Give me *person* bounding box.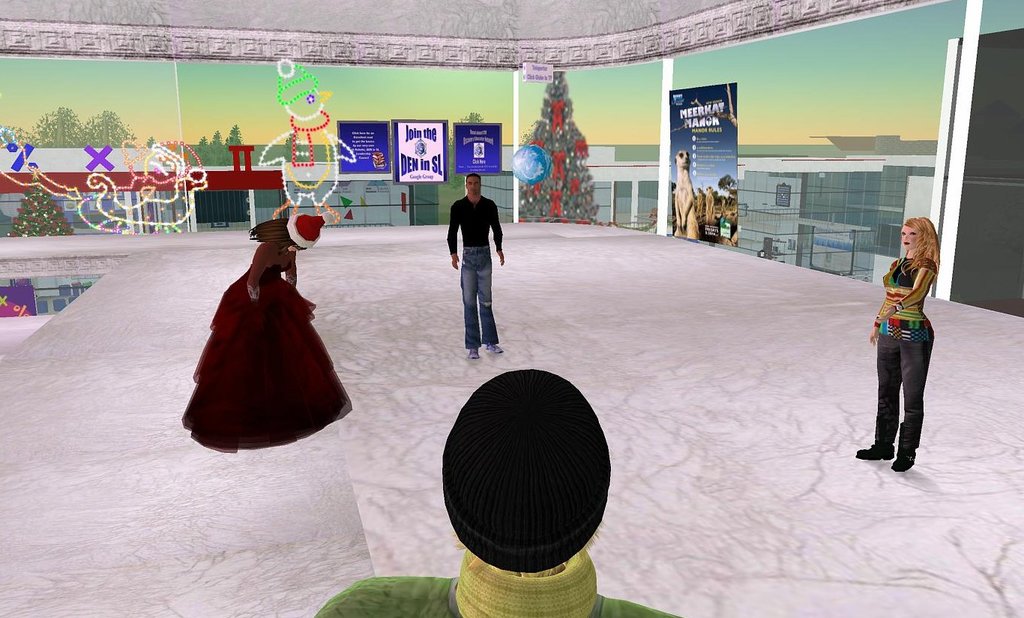
<region>873, 220, 951, 471</region>.
